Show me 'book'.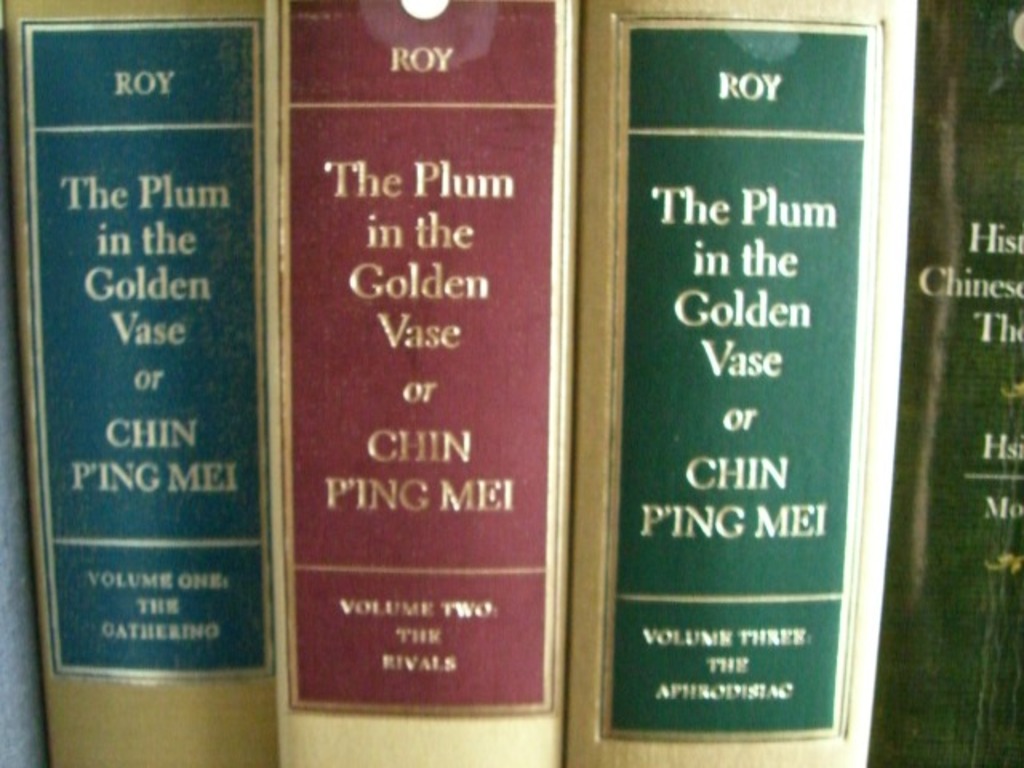
'book' is here: {"x1": 0, "y1": 0, "x2": 290, "y2": 766}.
